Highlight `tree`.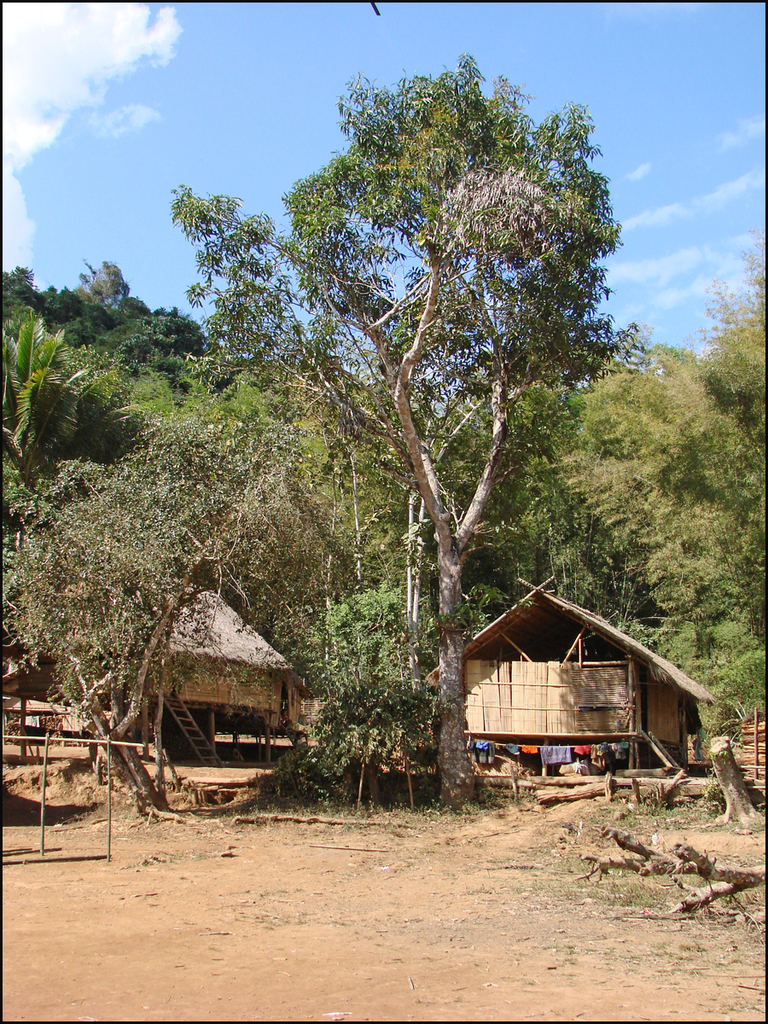
Highlighted region: l=627, t=235, r=767, b=806.
